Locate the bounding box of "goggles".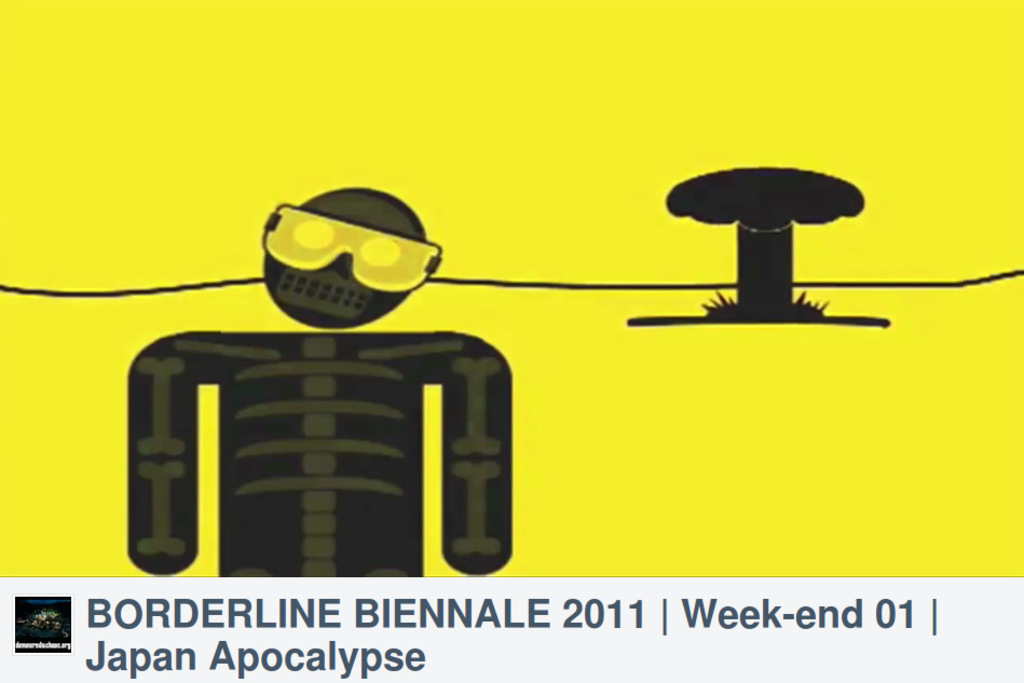
Bounding box: [left=260, top=196, right=448, bottom=300].
